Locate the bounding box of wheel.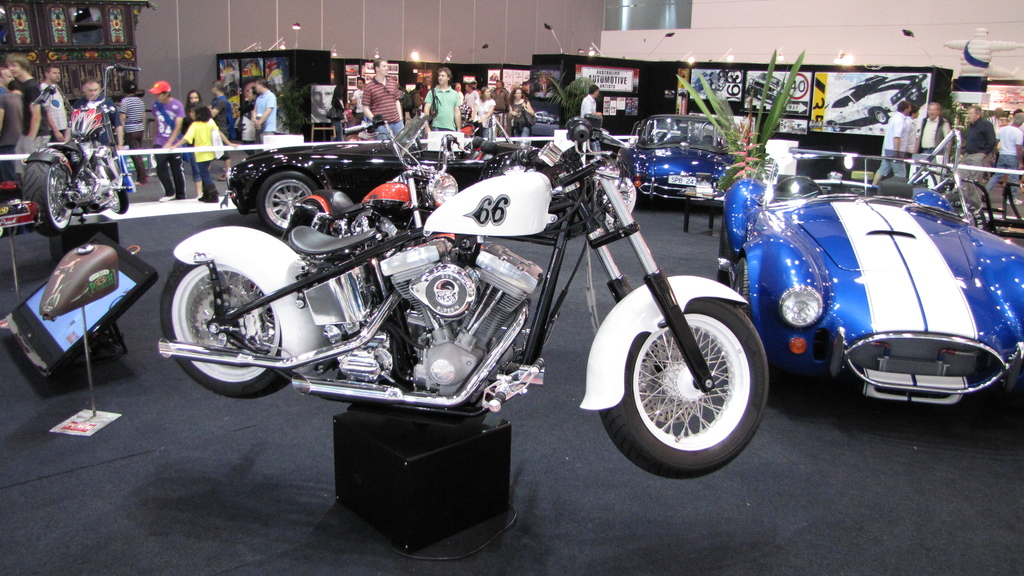
Bounding box: {"left": 86, "top": 157, "right": 125, "bottom": 225}.
